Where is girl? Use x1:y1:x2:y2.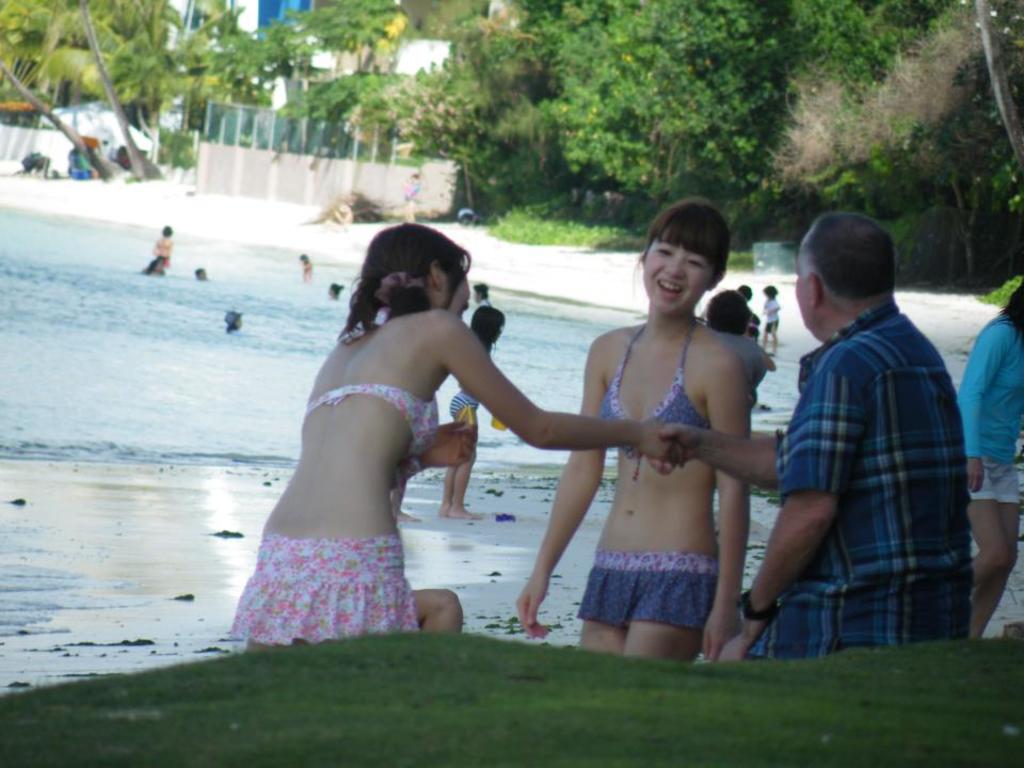
227:221:691:652.
